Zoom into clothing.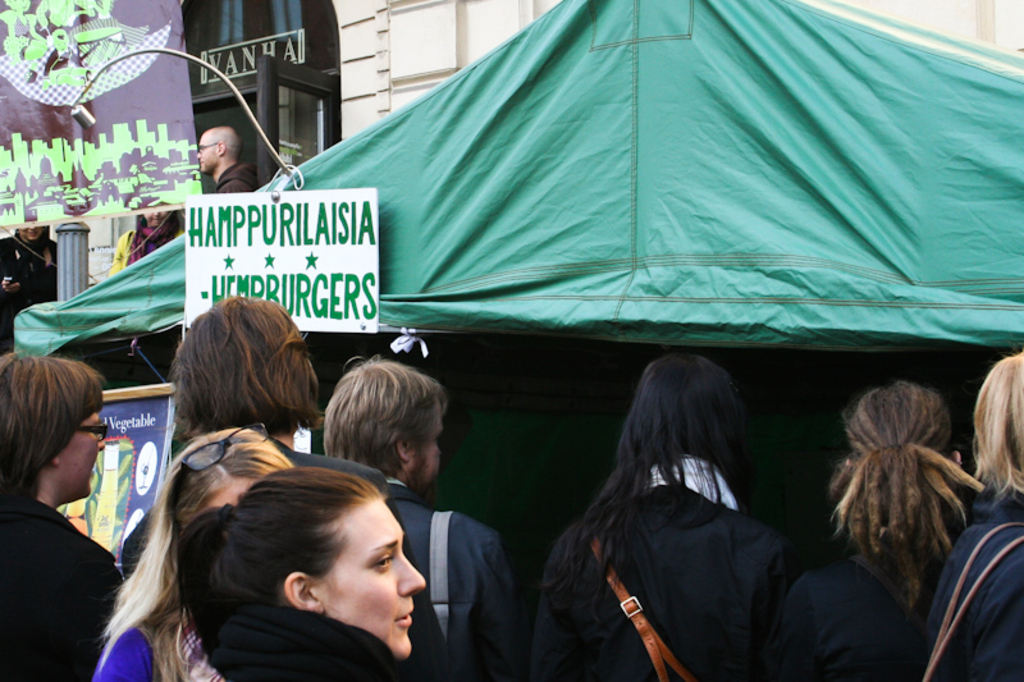
Zoom target: box(175, 567, 390, 681).
